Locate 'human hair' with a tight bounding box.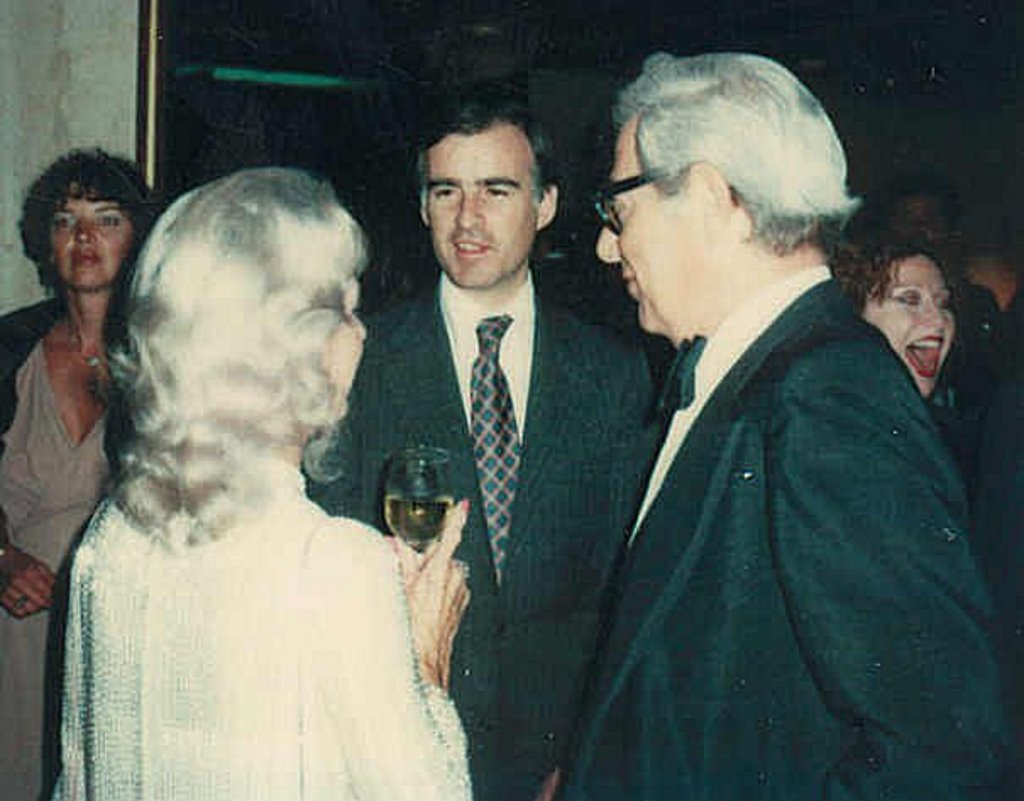
detection(845, 239, 951, 420).
